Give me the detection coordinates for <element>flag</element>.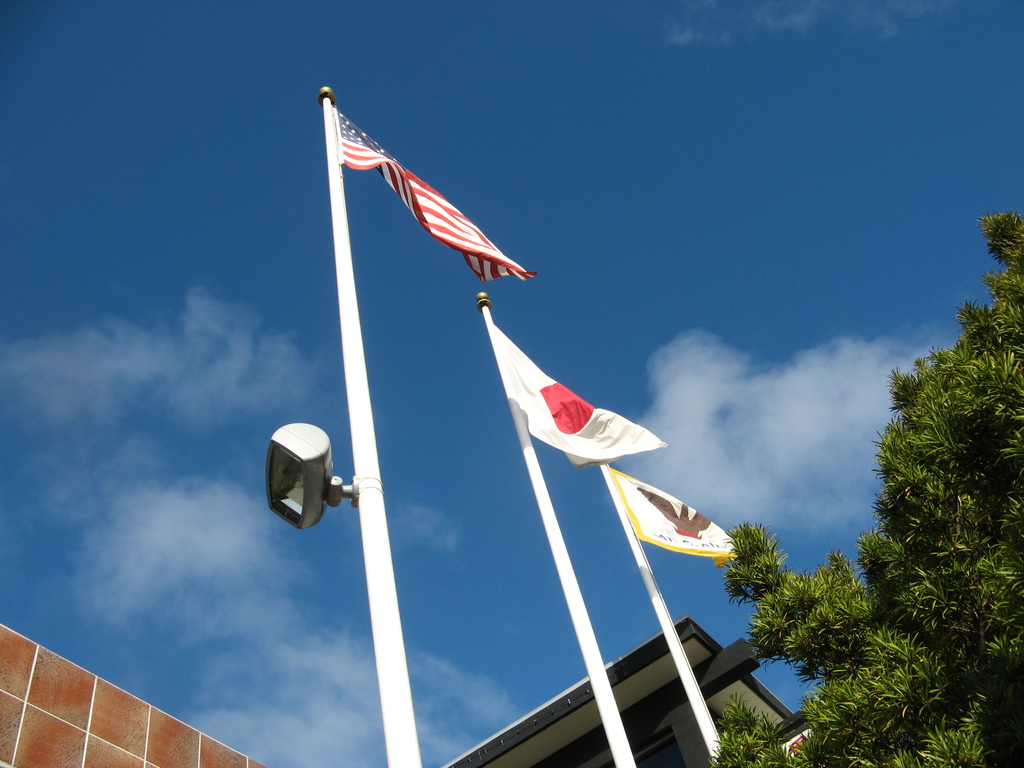
(x1=610, y1=468, x2=748, y2=563).
